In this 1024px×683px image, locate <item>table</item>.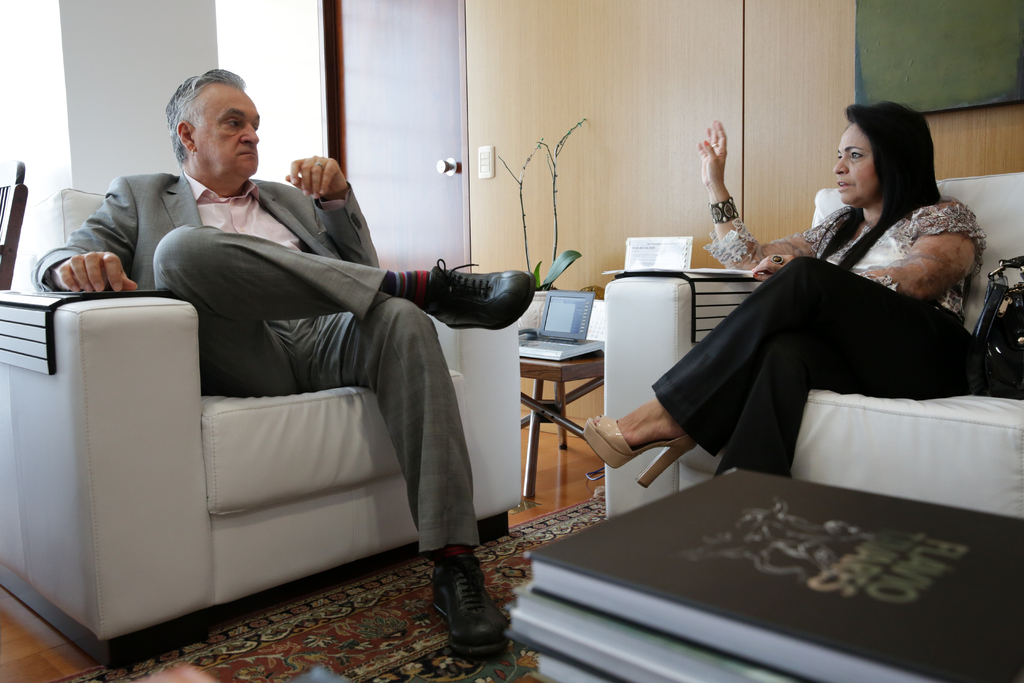
Bounding box: bbox(524, 321, 602, 433).
